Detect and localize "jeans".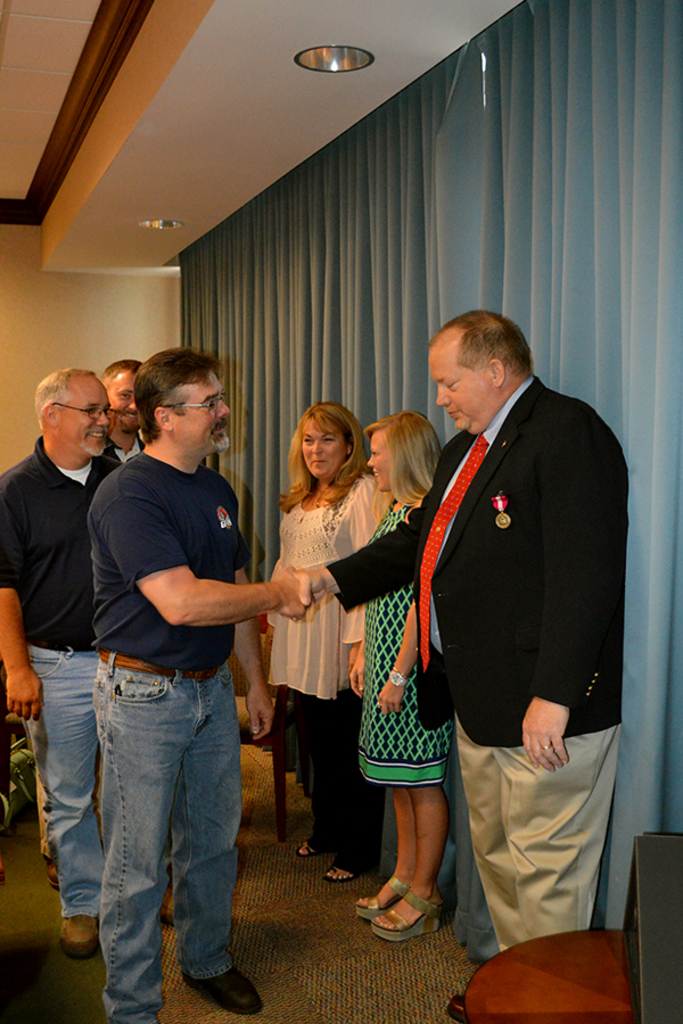
Localized at Rect(46, 672, 261, 1006).
